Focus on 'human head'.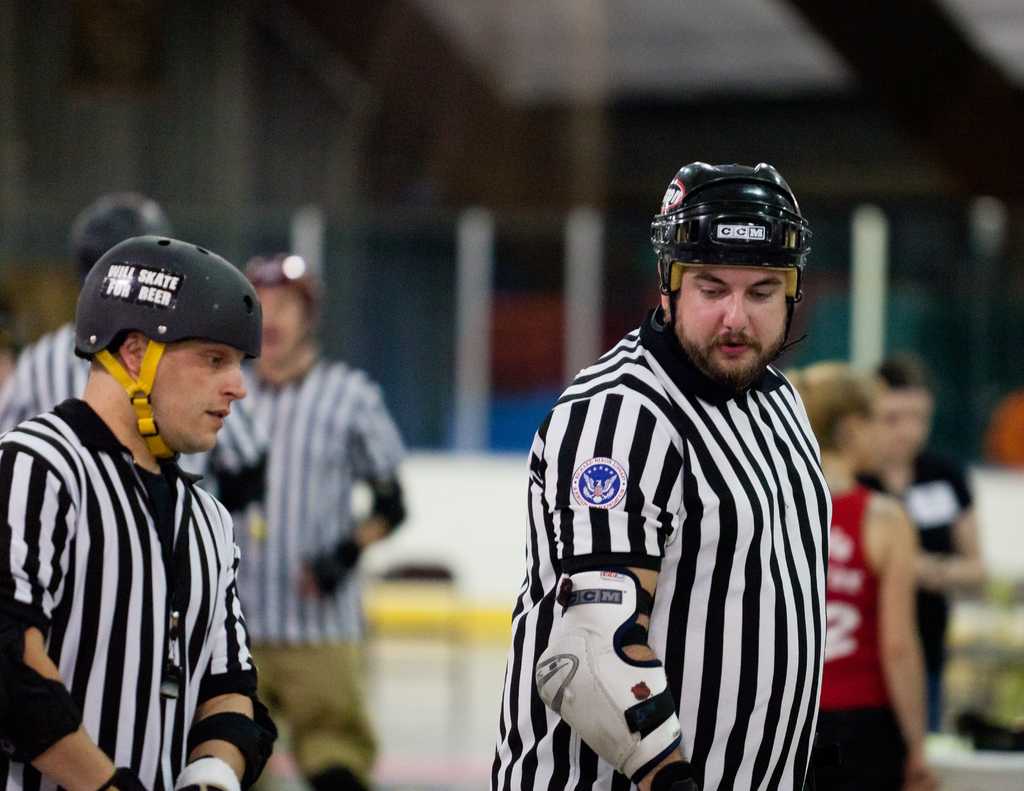
Focused at rect(660, 242, 808, 376).
